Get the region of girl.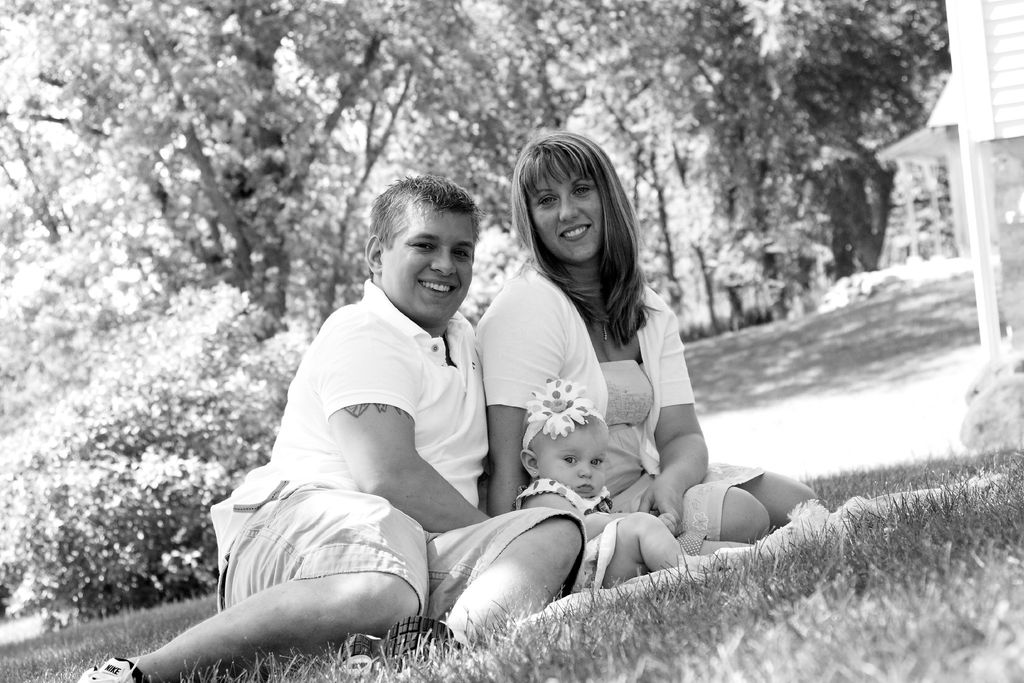
519,379,708,591.
